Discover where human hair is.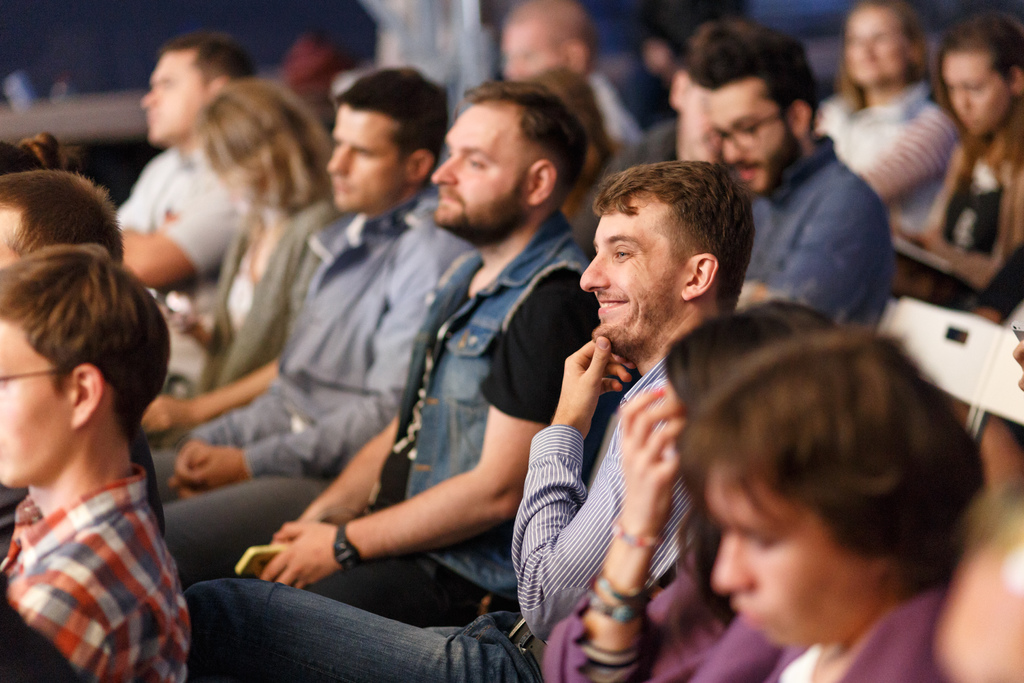
Discovered at bbox=[520, 67, 618, 167].
